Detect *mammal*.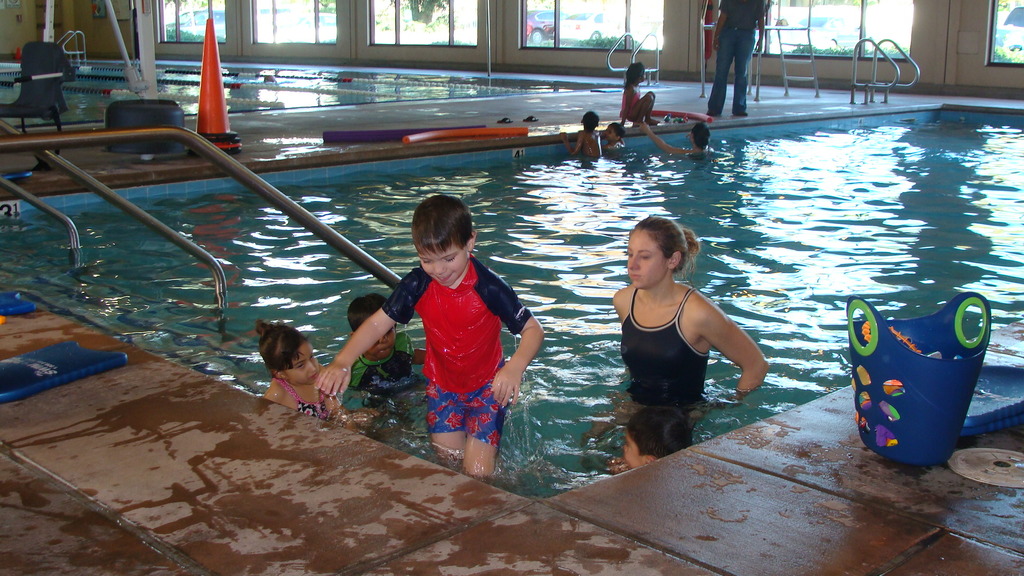
Detected at [left=639, top=124, right=719, bottom=159].
